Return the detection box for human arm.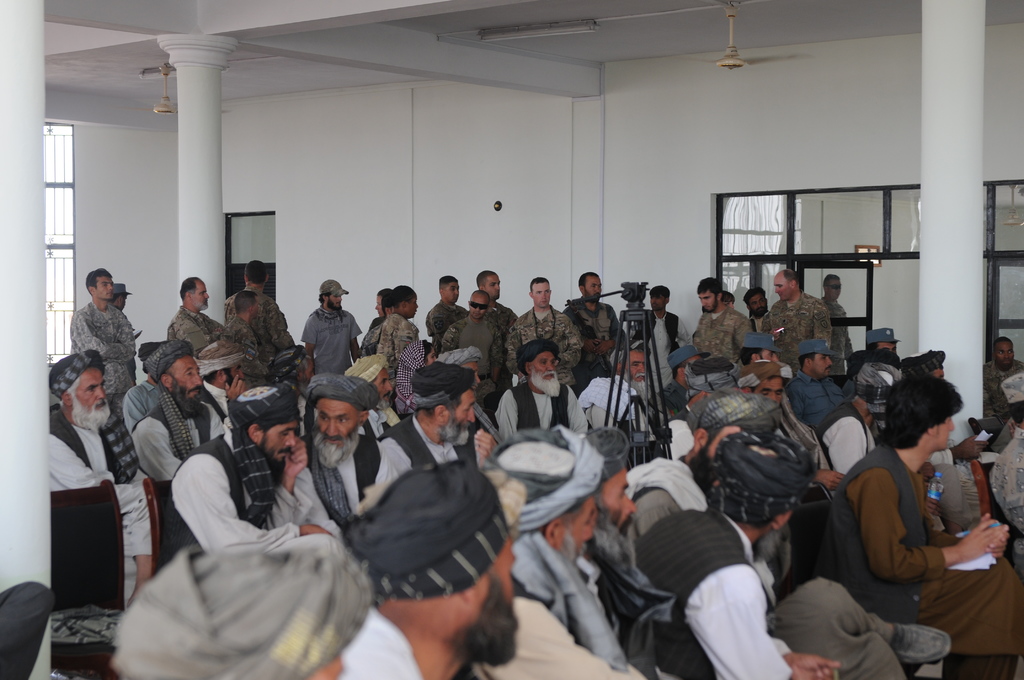
locate(862, 460, 1016, 584).
